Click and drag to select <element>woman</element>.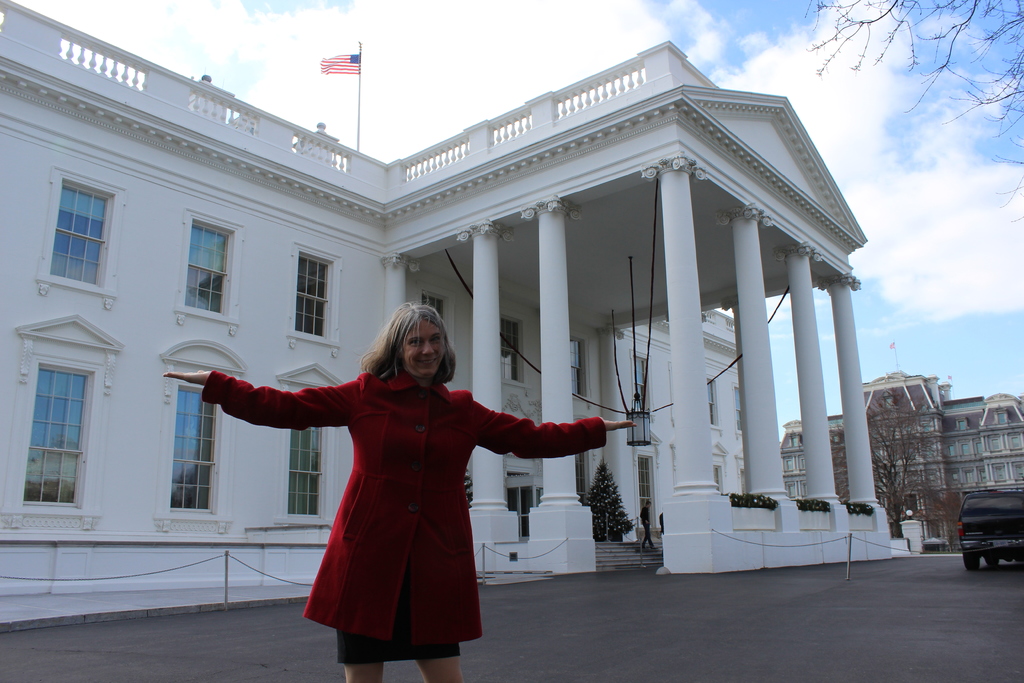
Selection: box=[160, 300, 634, 682].
